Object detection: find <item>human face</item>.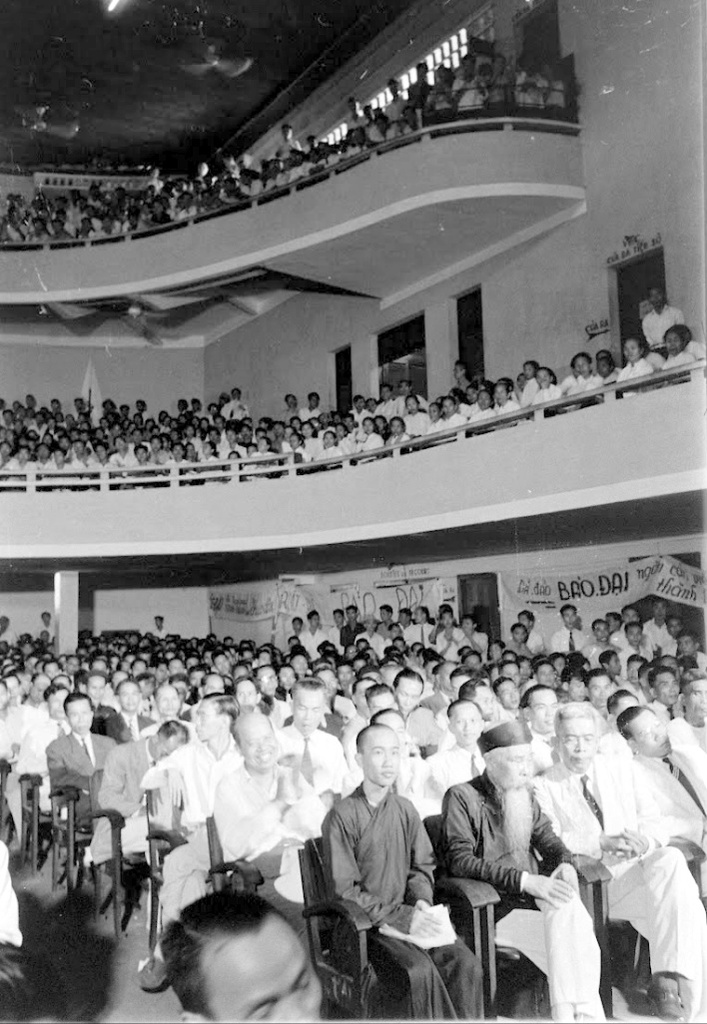
<region>236, 673, 254, 700</region>.
